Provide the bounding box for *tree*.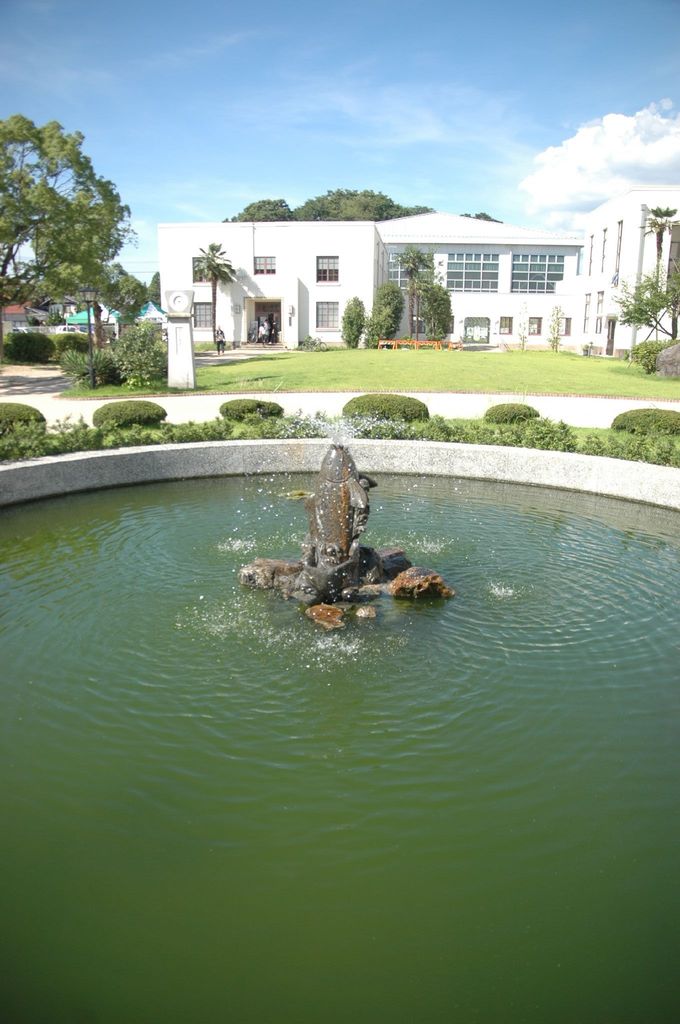
box=[343, 302, 364, 351].
